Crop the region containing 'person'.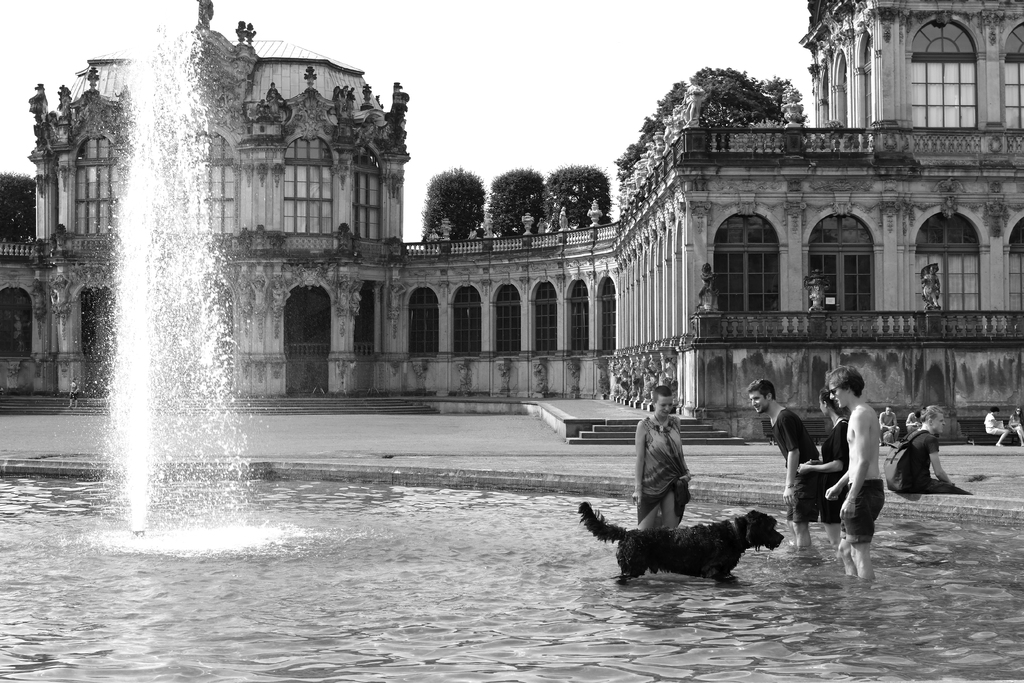
Crop region: <bbox>537, 217, 549, 236</bbox>.
